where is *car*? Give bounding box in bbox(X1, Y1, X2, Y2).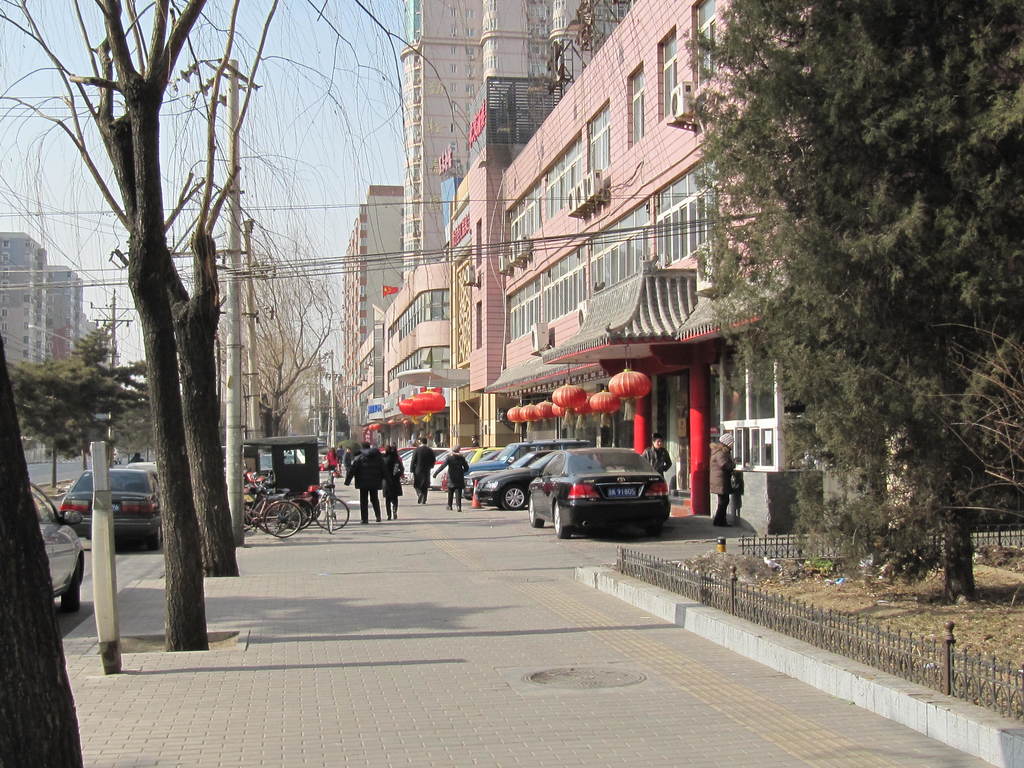
bbox(111, 447, 123, 465).
